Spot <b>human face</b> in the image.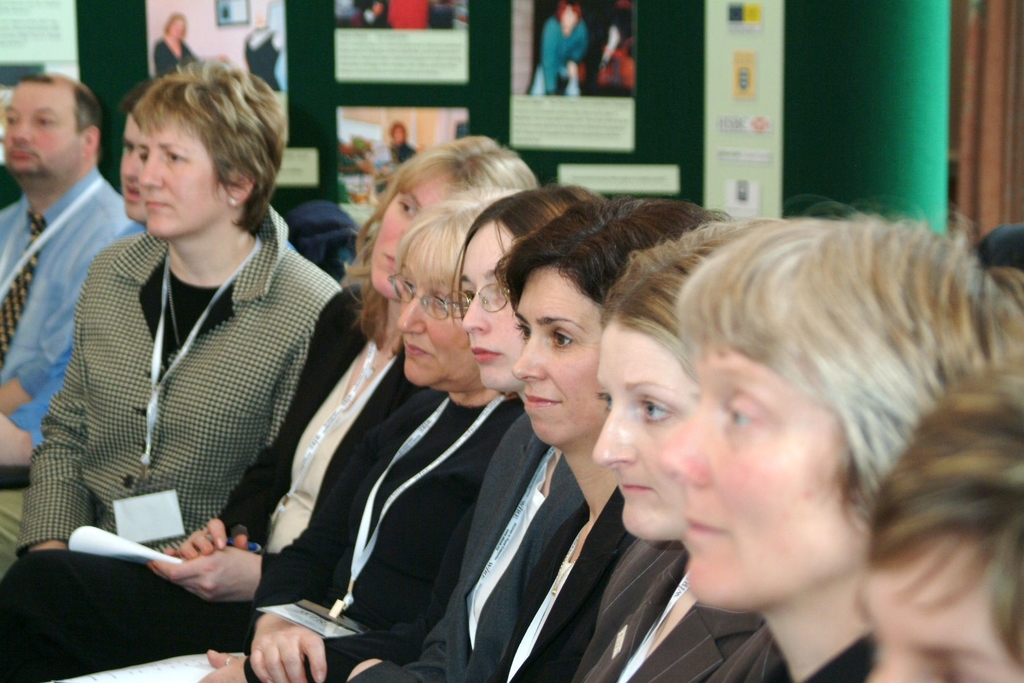
<b>human face</b> found at bbox=[5, 81, 72, 178].
